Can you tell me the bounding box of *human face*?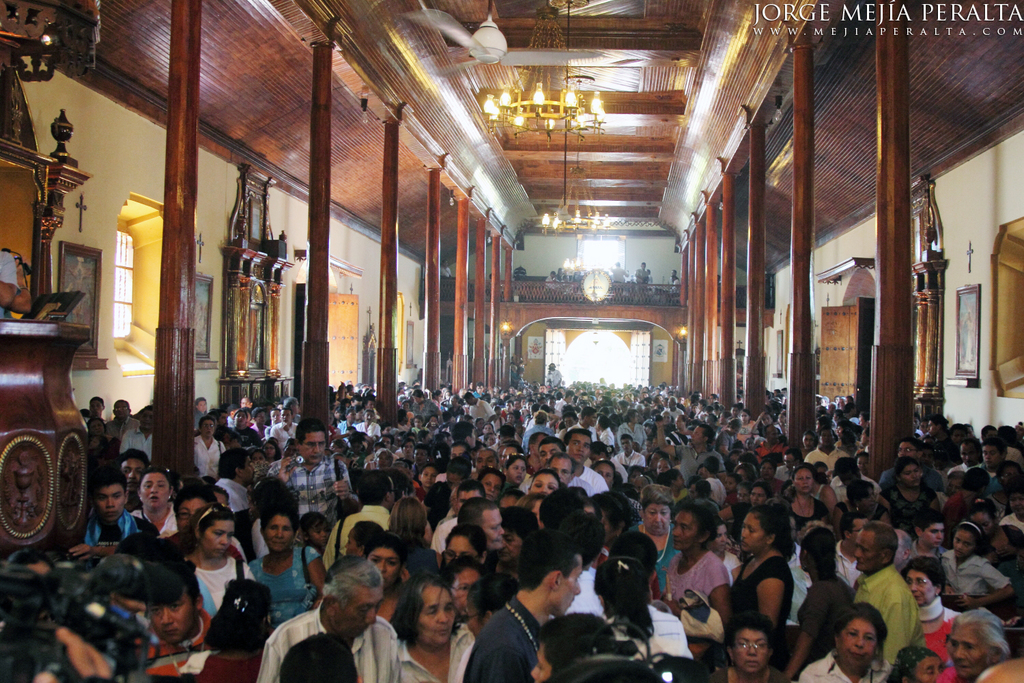
660/411/672/424.
